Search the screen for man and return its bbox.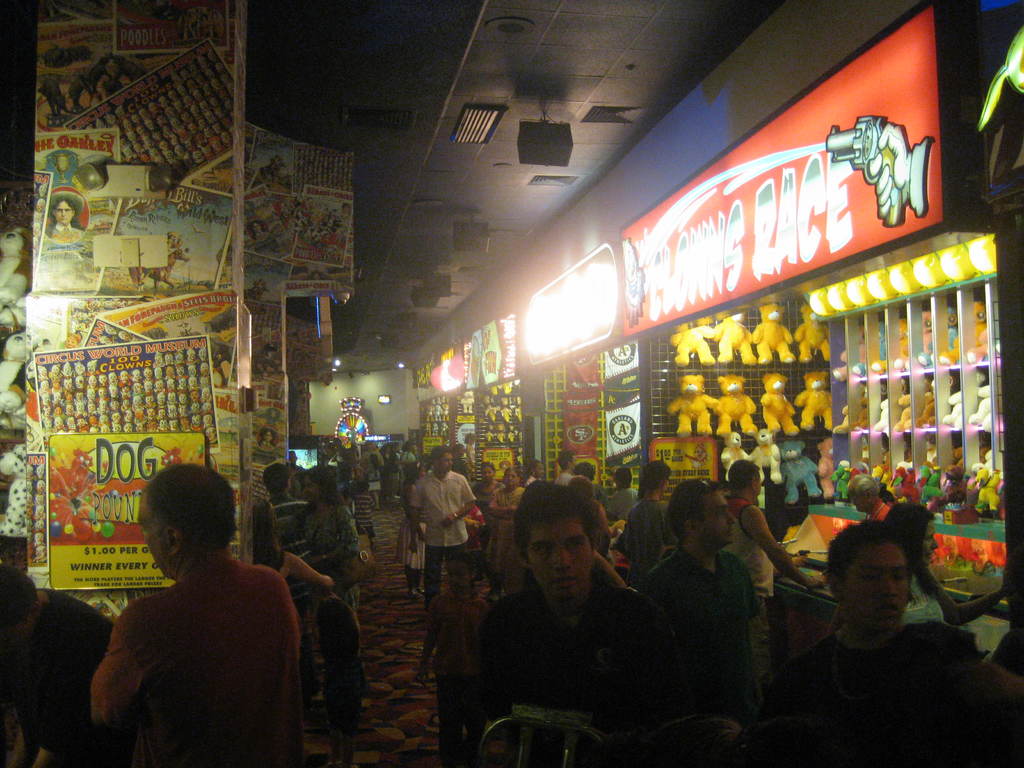
Found: (x1=641, y1=479, x2=774, y2=737).
